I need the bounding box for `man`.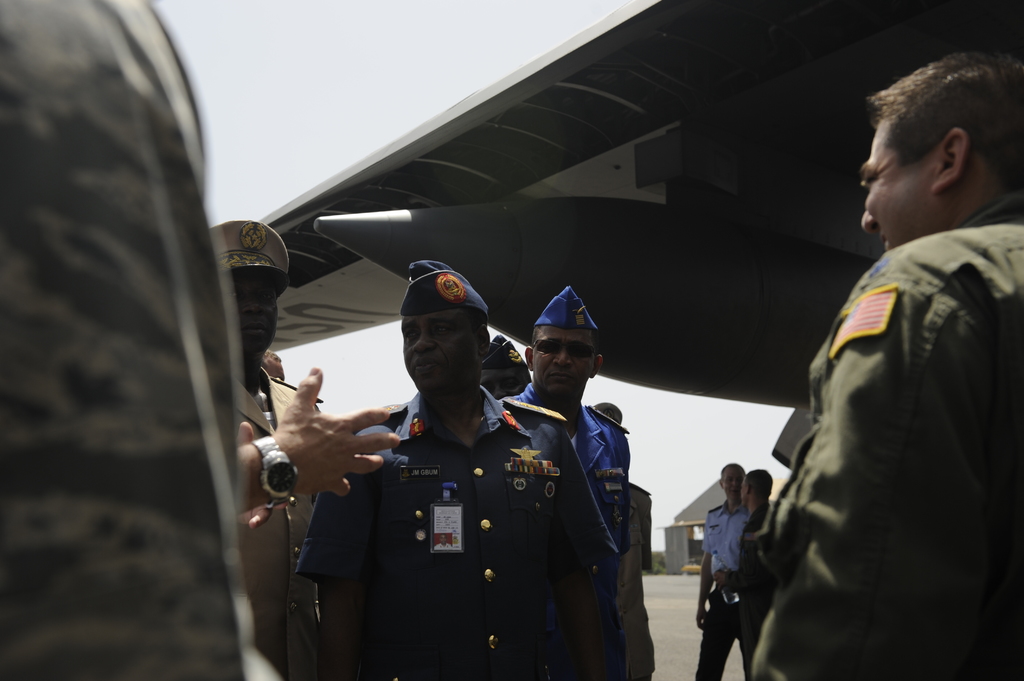
Here it is: x1=0 y1=0 x2=291 y2=680.
